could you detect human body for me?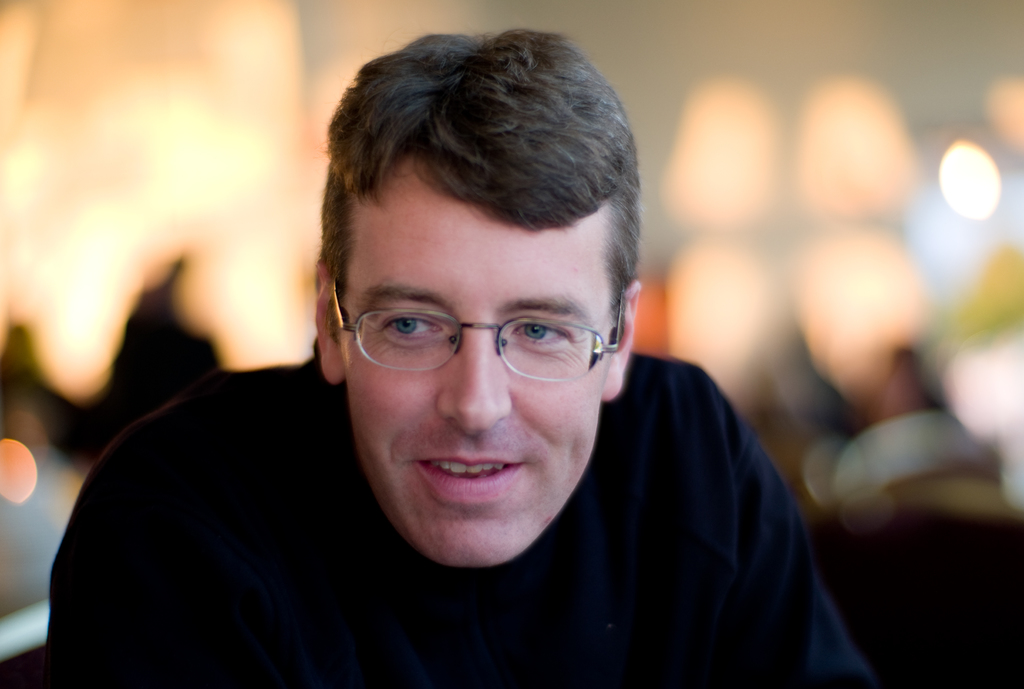
Detection result: 122/65/845/667.
